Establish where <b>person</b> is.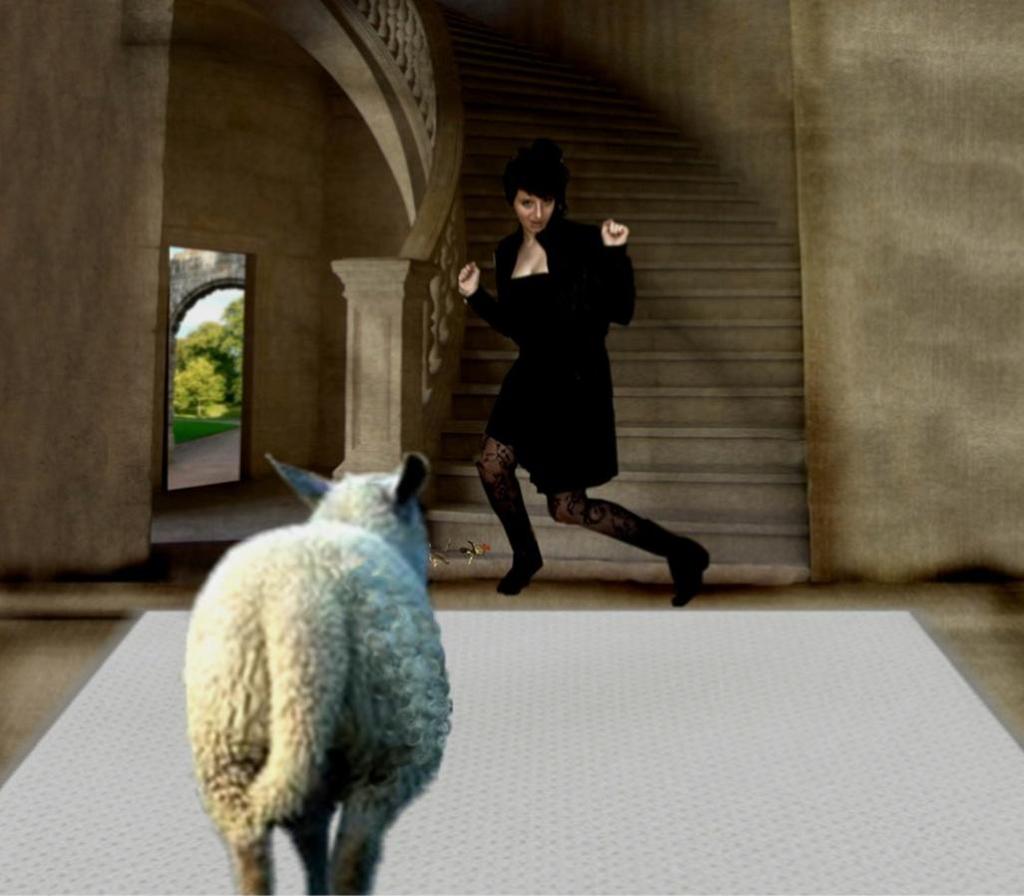
Established at bbox=(453, 140, 717, 599).
